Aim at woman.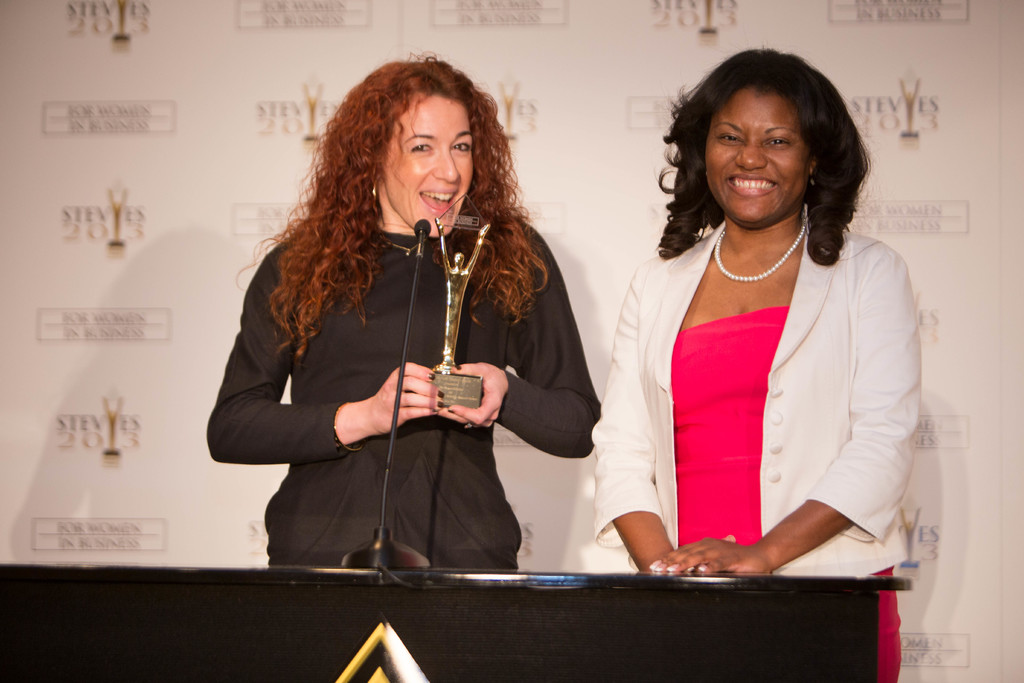
Aimed at x1=198 y1=40 x2=600 y2=562.
